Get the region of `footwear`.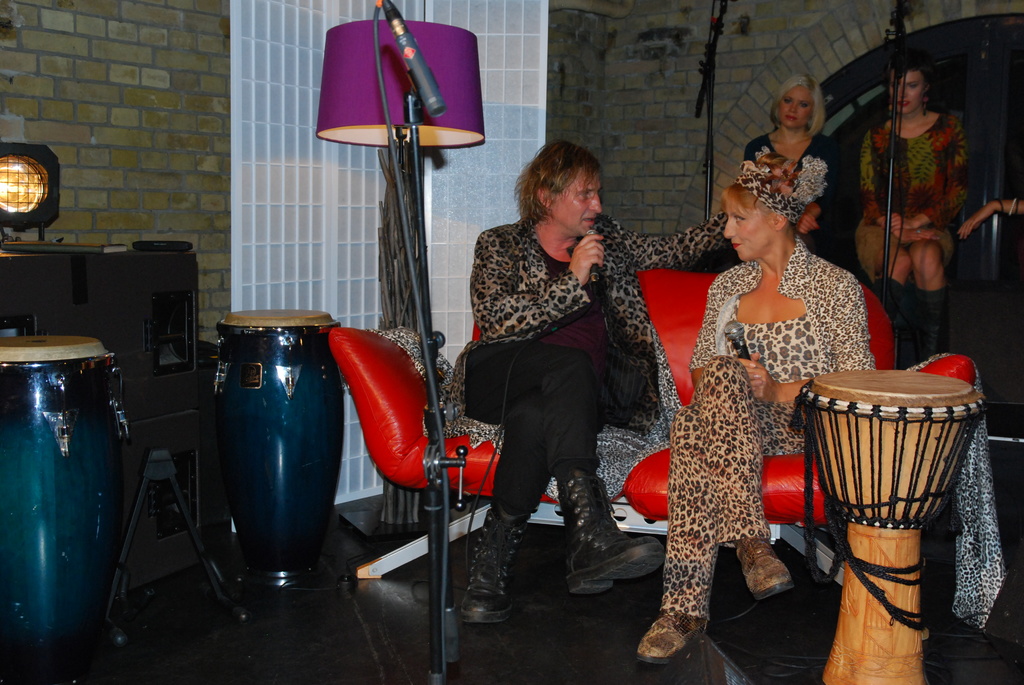
[875,277,901,370].
